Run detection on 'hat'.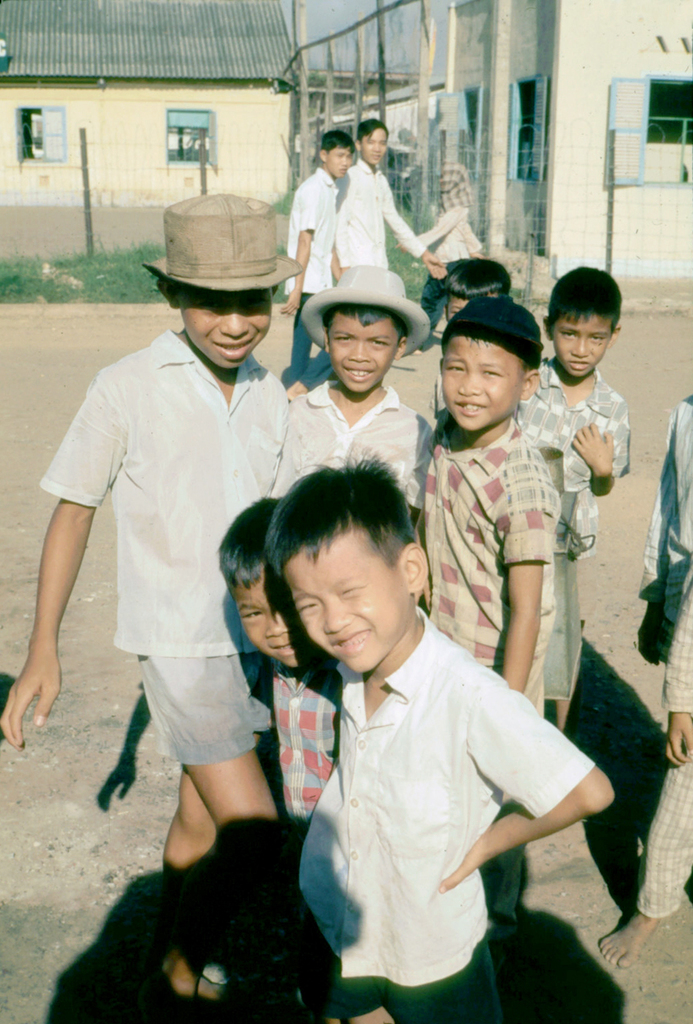
Result: select_region(146, 194, 302, 294).
